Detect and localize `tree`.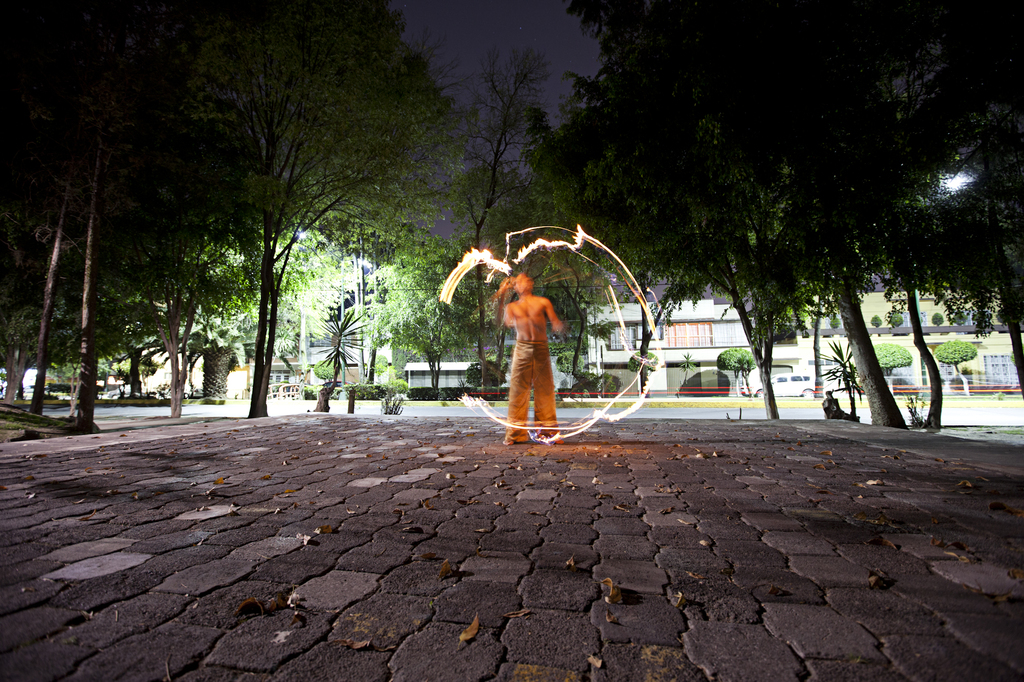
Localized at l=289, t=234, r=378, b=385.
